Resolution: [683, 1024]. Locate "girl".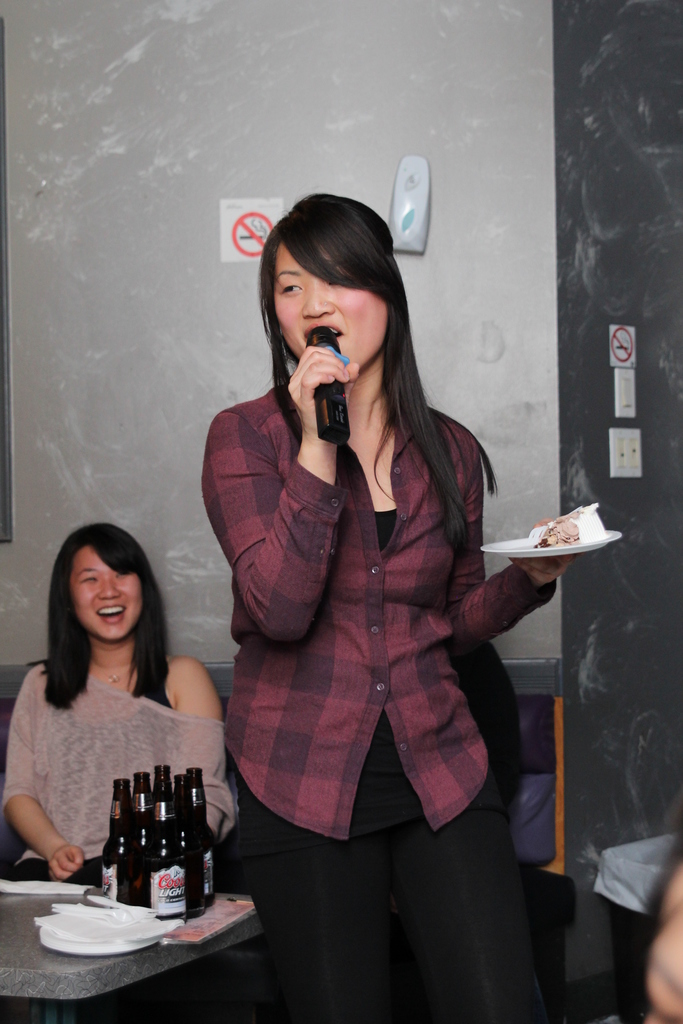
pyautogui.locateOnScreen(0, 526, 230, 883).
